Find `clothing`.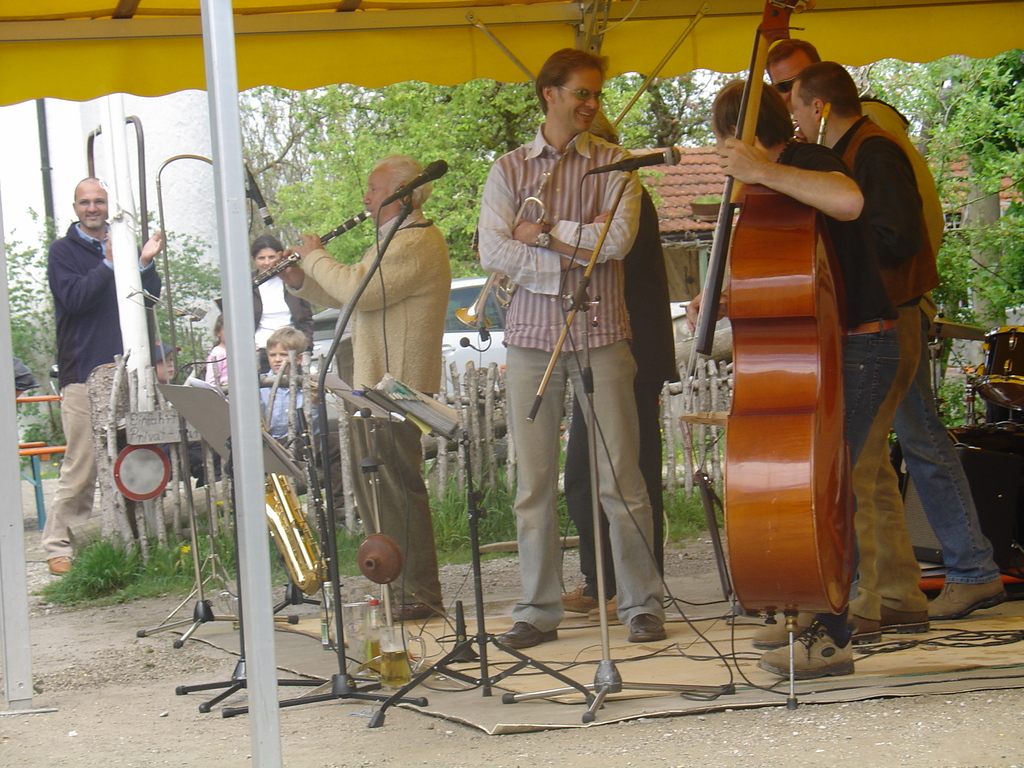
{"left": 763, "top": 132, "right": 904, "bottom": 611}.
